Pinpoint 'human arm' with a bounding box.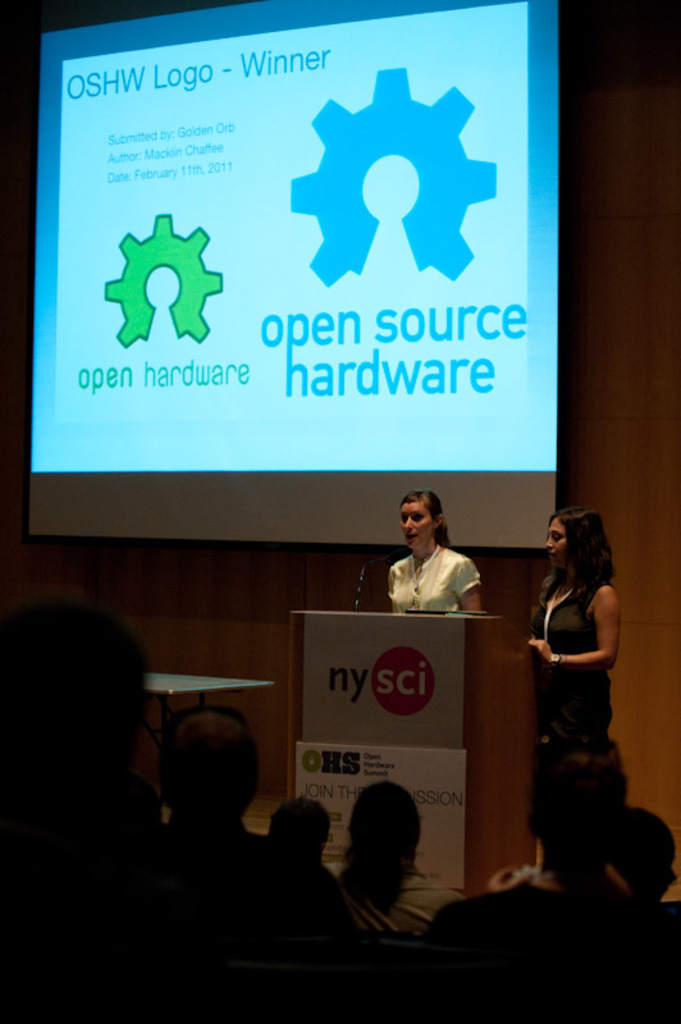
[left=494, top=859, right=538, bottom=890].
